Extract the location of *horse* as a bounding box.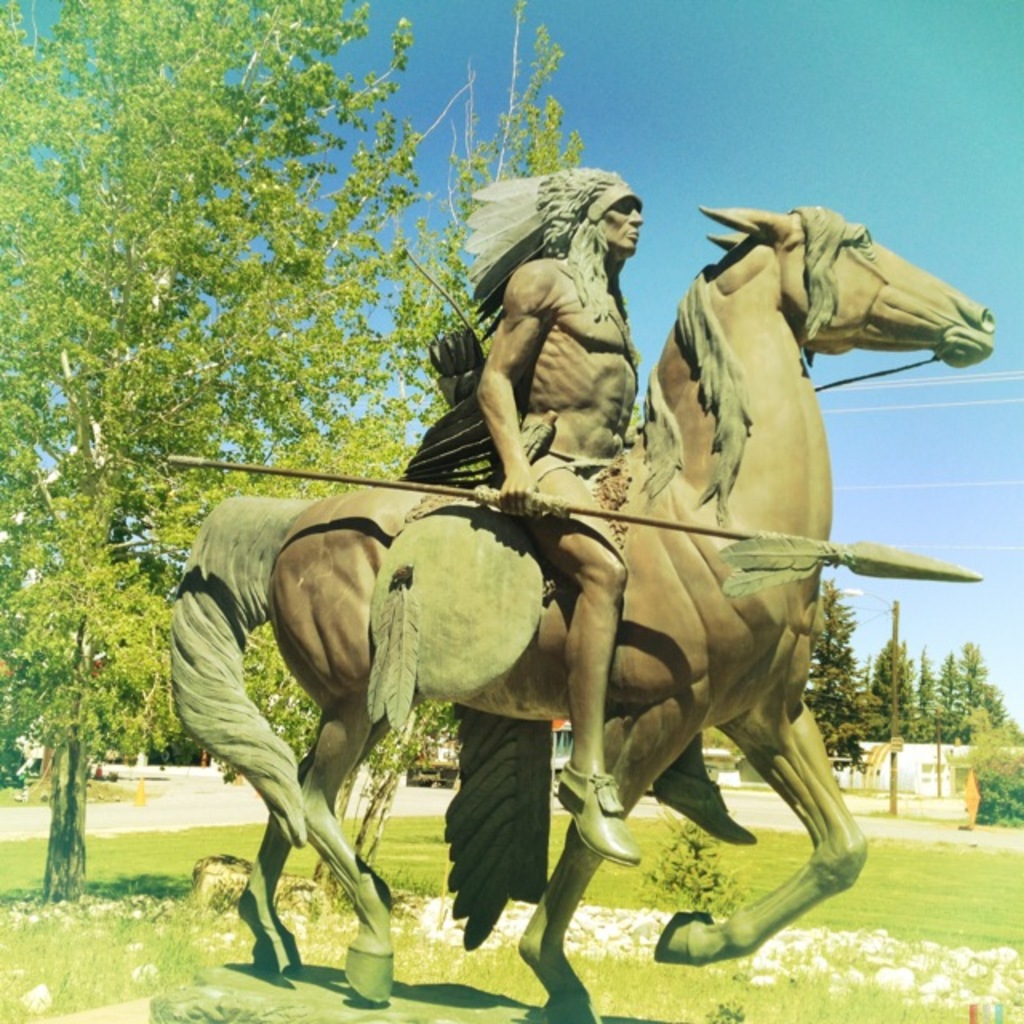
168 205 998 1022.
